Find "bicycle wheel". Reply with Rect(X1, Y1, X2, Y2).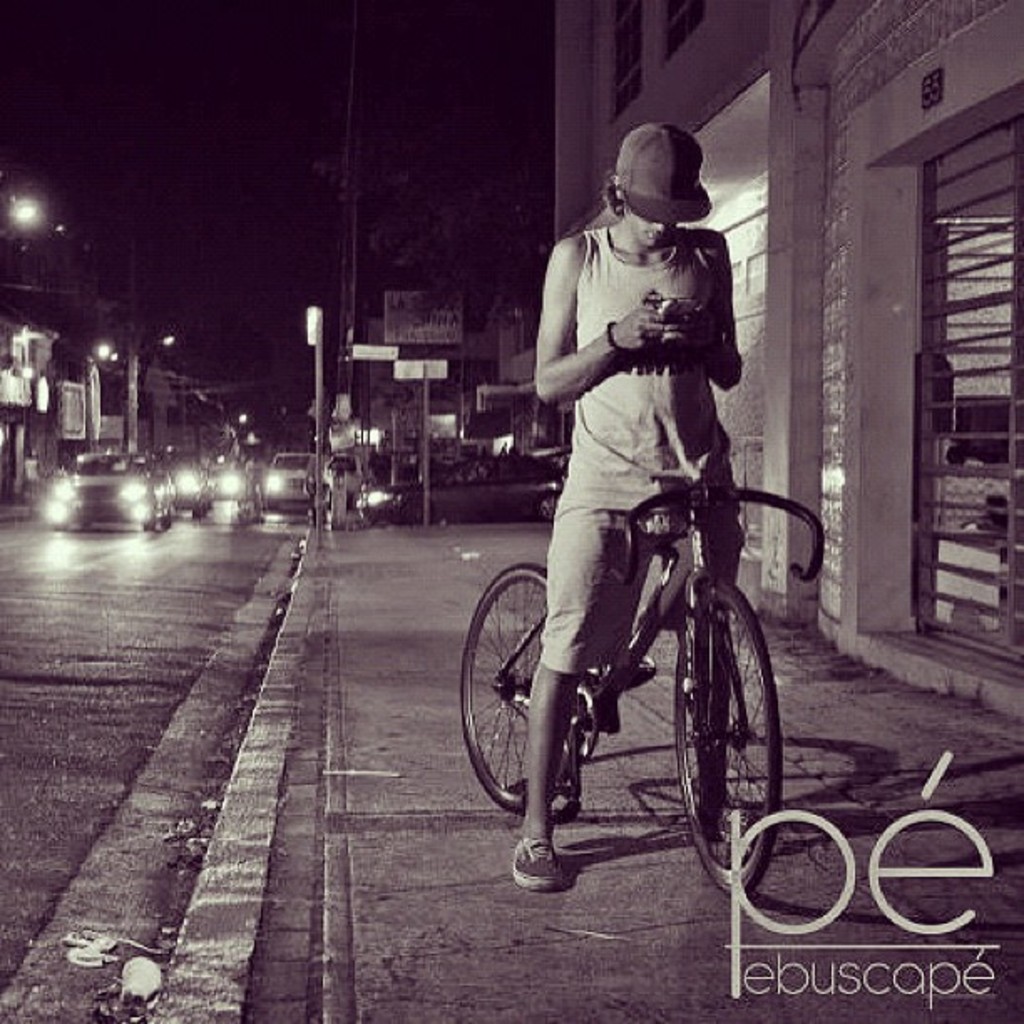
Rect(669, 576, 775, 897).
